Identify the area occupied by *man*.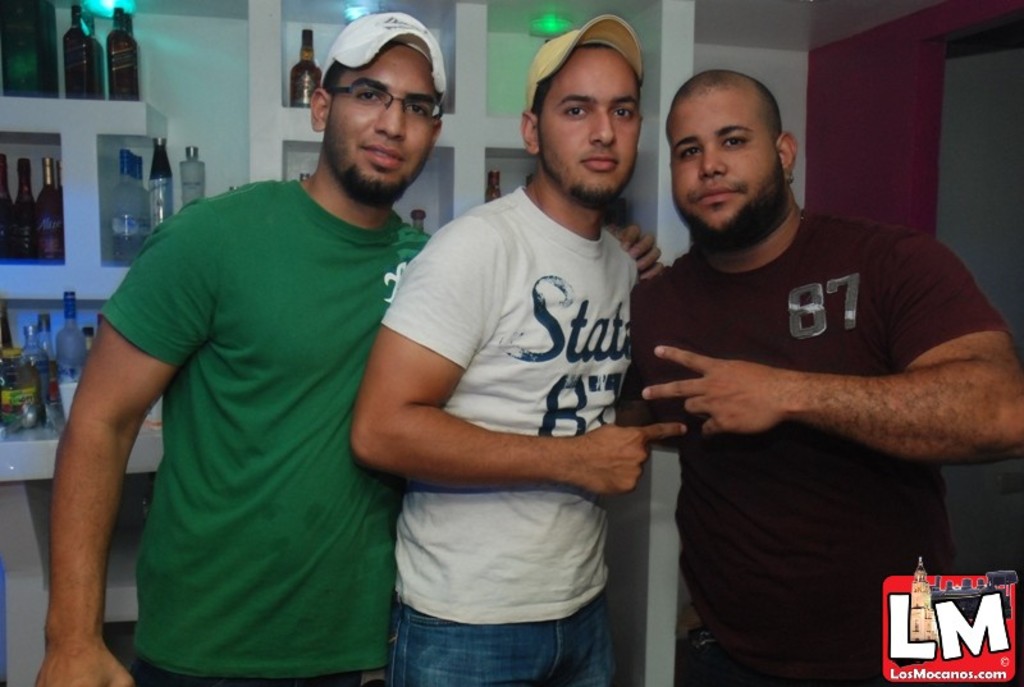
Area: region(35, 13, 664, 686).
